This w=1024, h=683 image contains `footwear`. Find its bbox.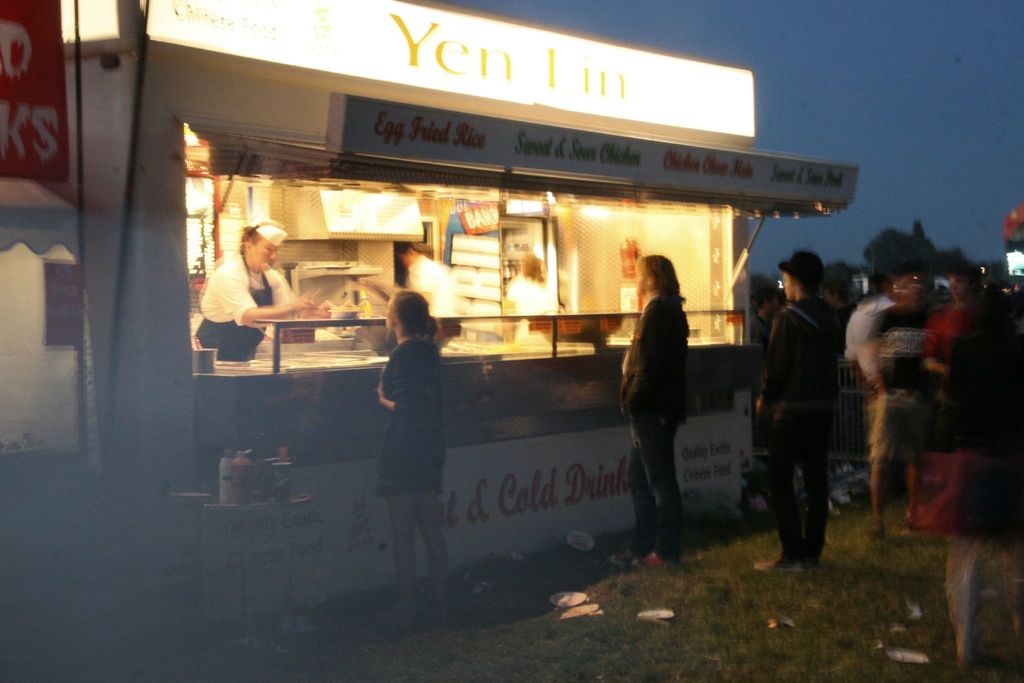
x1=859, y1=525, x2=884, y2=538.
